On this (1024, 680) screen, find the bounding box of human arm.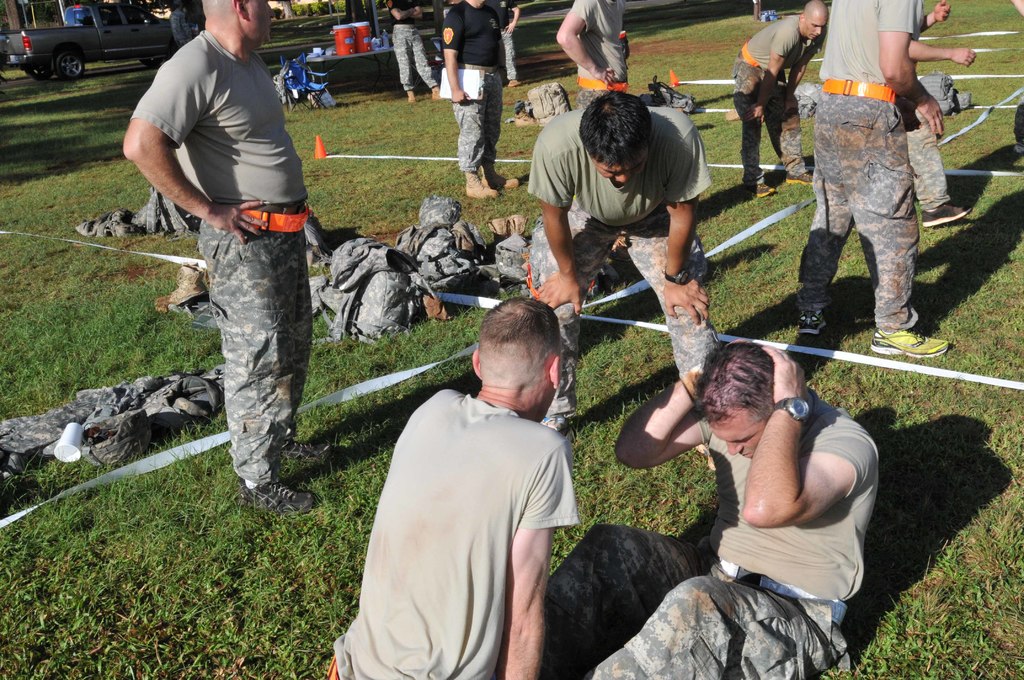
Bounding box: [left=499, top=0, right=528, bottom=38].
